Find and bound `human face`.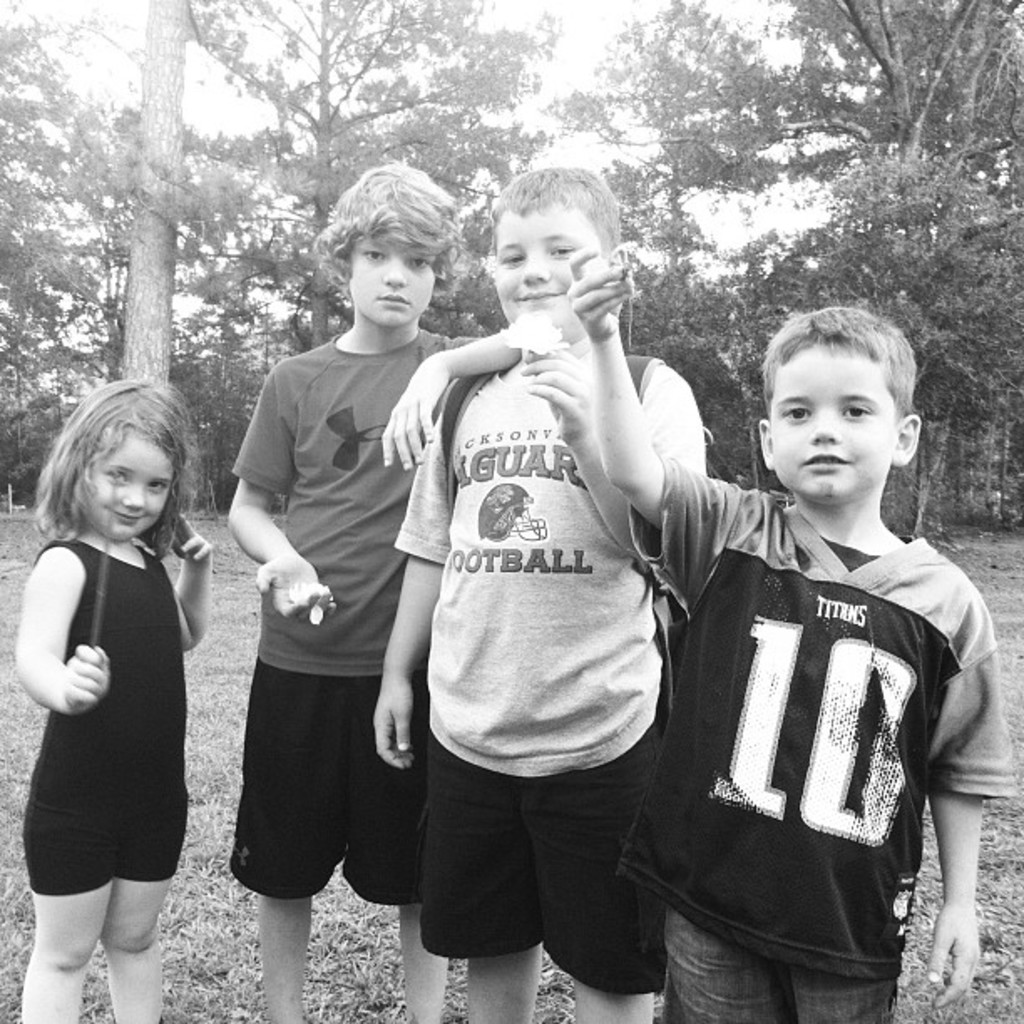
Bound: [345,234,433,325].
